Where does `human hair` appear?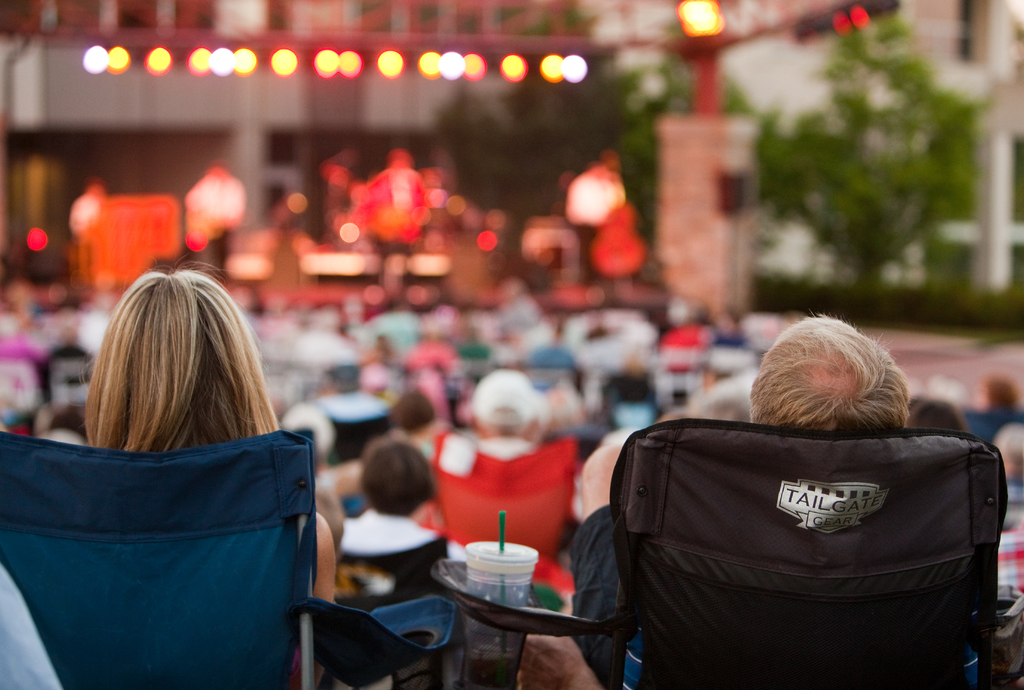
Appears at pyautogui.locateOnScreen(740, 328, 905, 443).
